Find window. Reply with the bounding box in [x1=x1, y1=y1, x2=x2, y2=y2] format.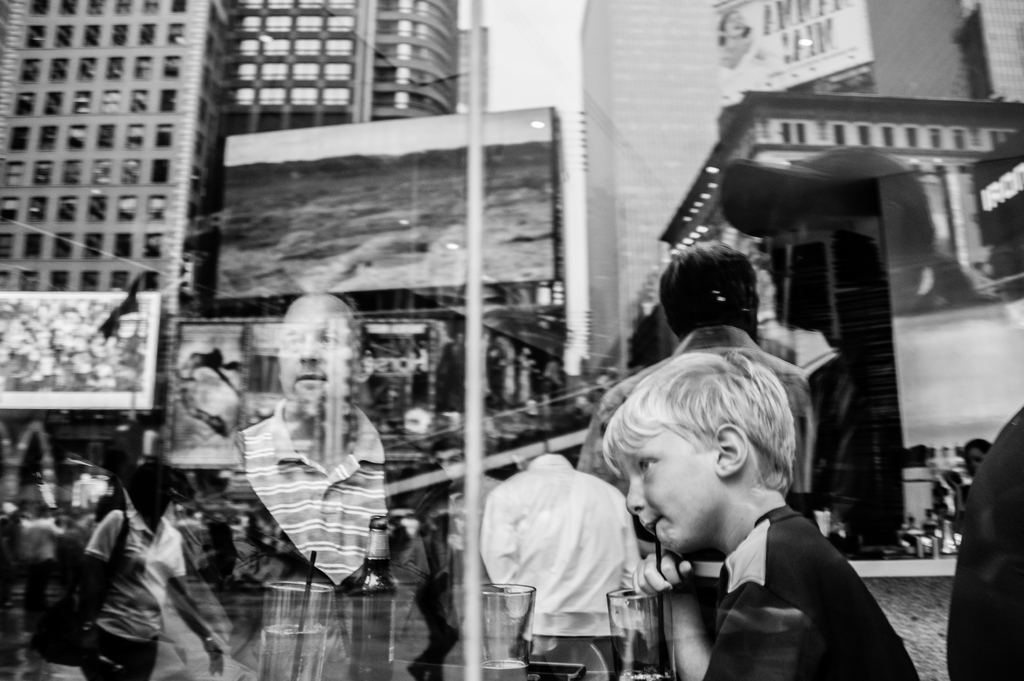
[x1=215, y1=1, x2=346, y2=117].
